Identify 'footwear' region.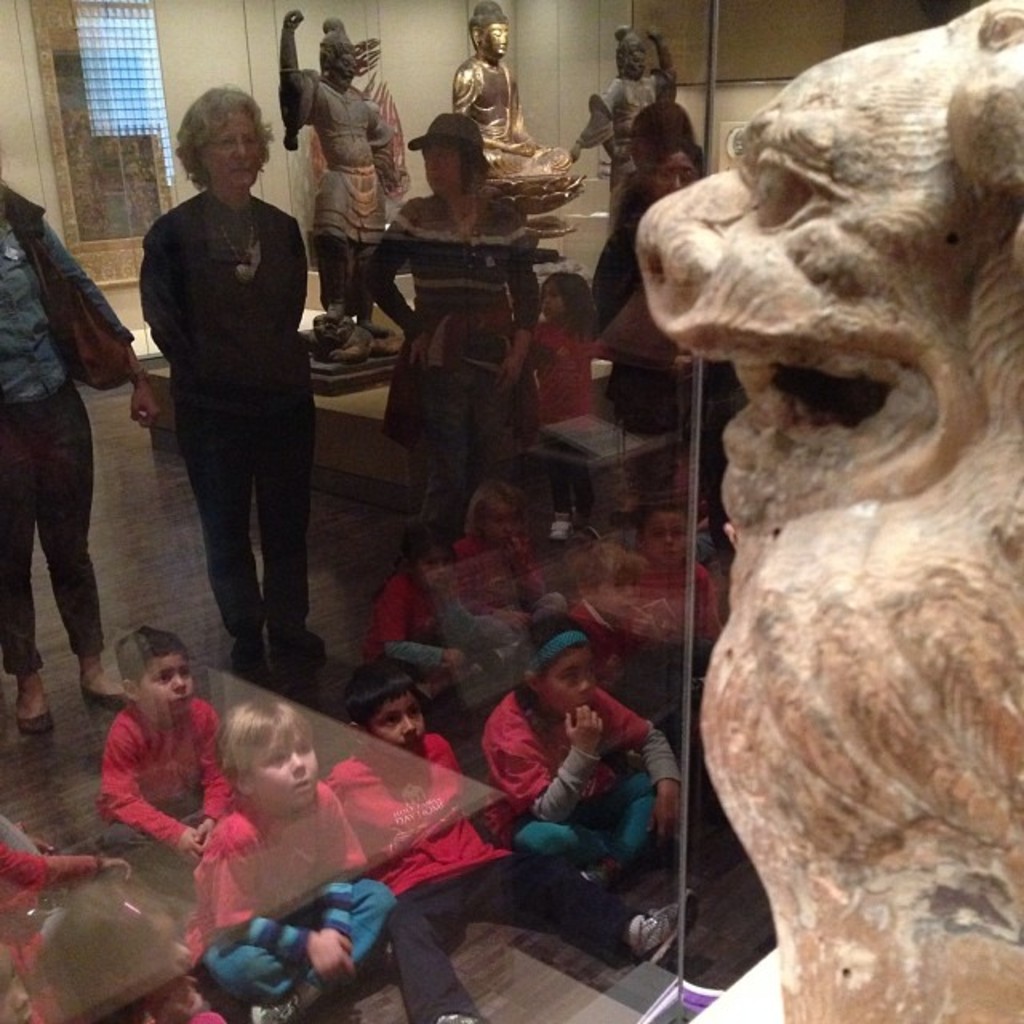
Region: l=230, t=635, r=267, b=666.
